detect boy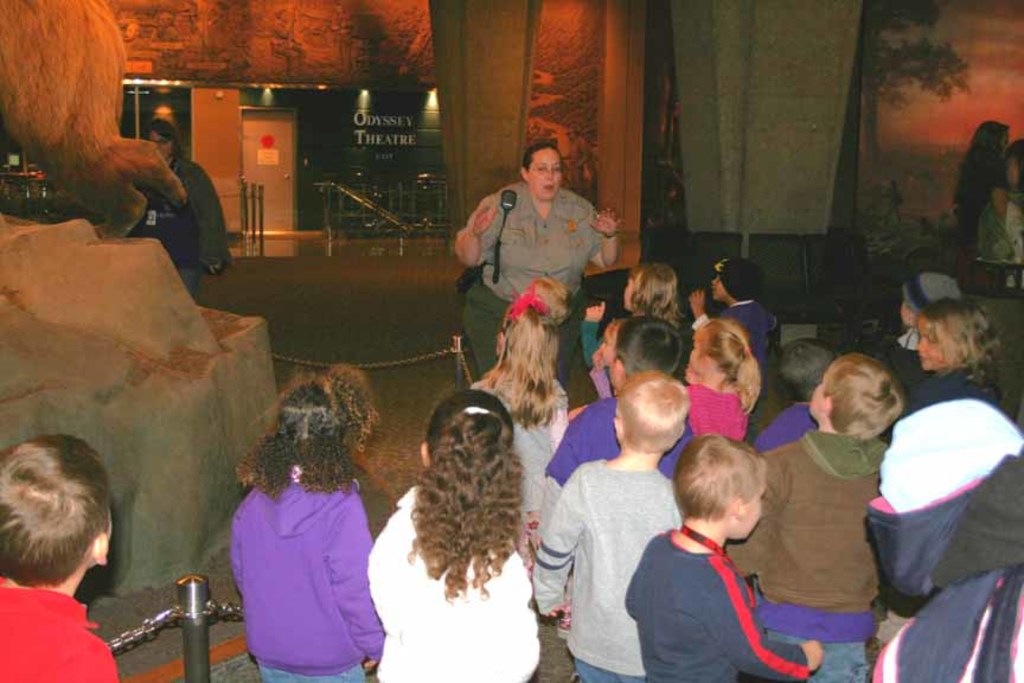
687/258/776/442
